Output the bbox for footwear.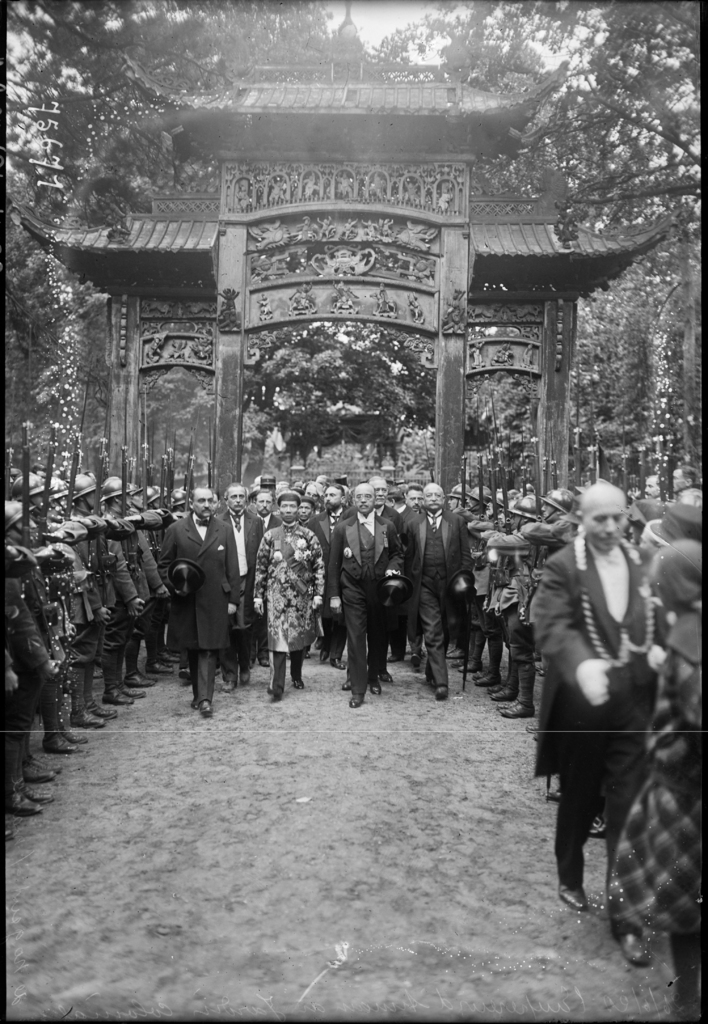
261/659/275/669.
